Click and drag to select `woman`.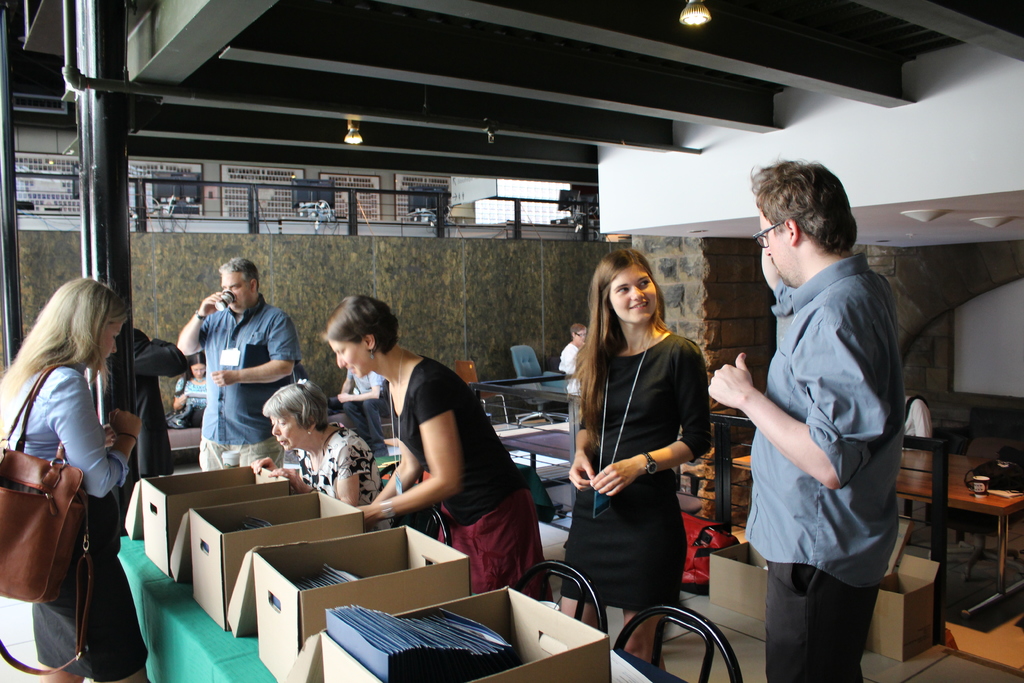
Selection: bbox(319, 296, 556, 620).
